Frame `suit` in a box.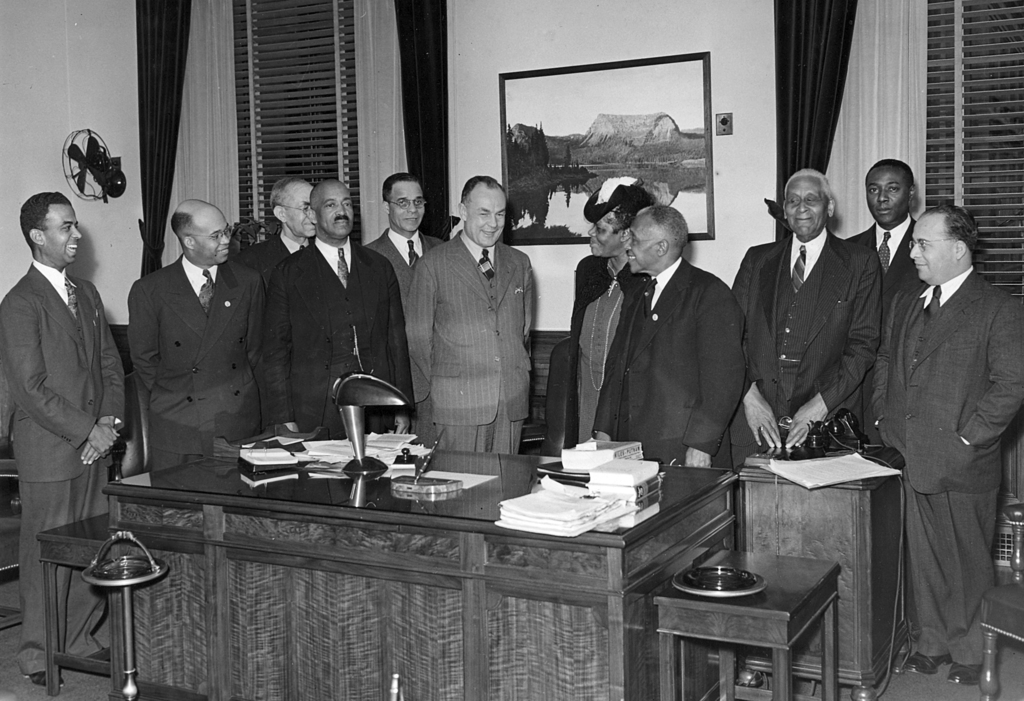
[x1=367, y1=229, x2=435, y2=309].
